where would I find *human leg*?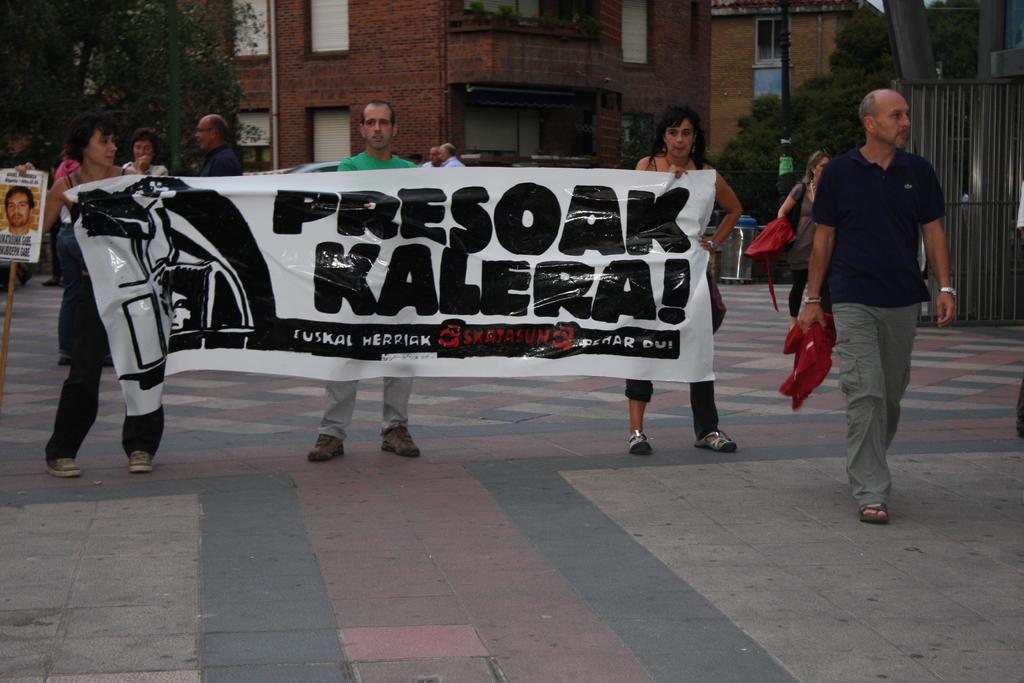
At box(619, 371, 652, 459).
